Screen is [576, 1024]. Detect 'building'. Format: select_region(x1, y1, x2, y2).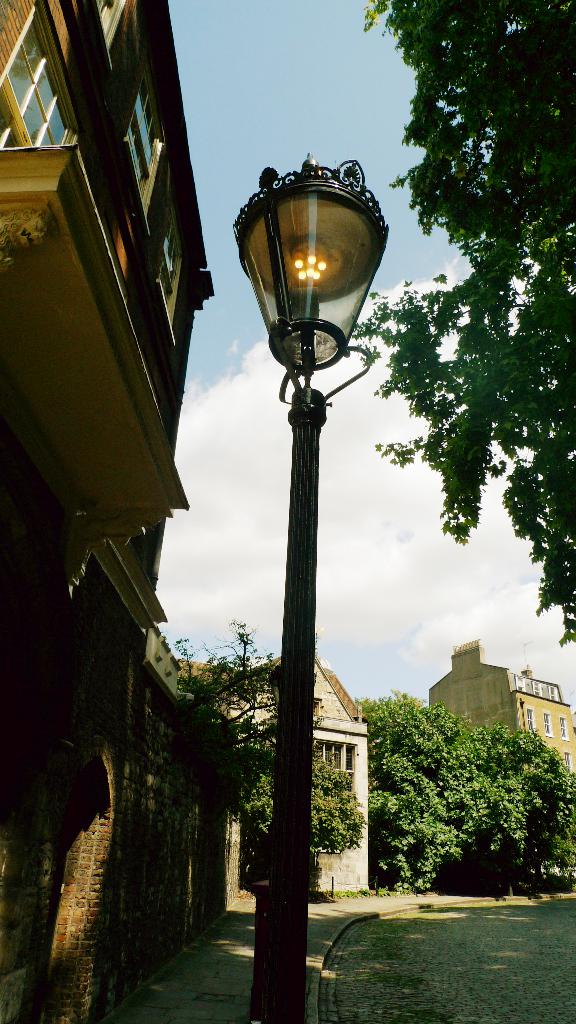
select_region(429, 641, 575, 774).
